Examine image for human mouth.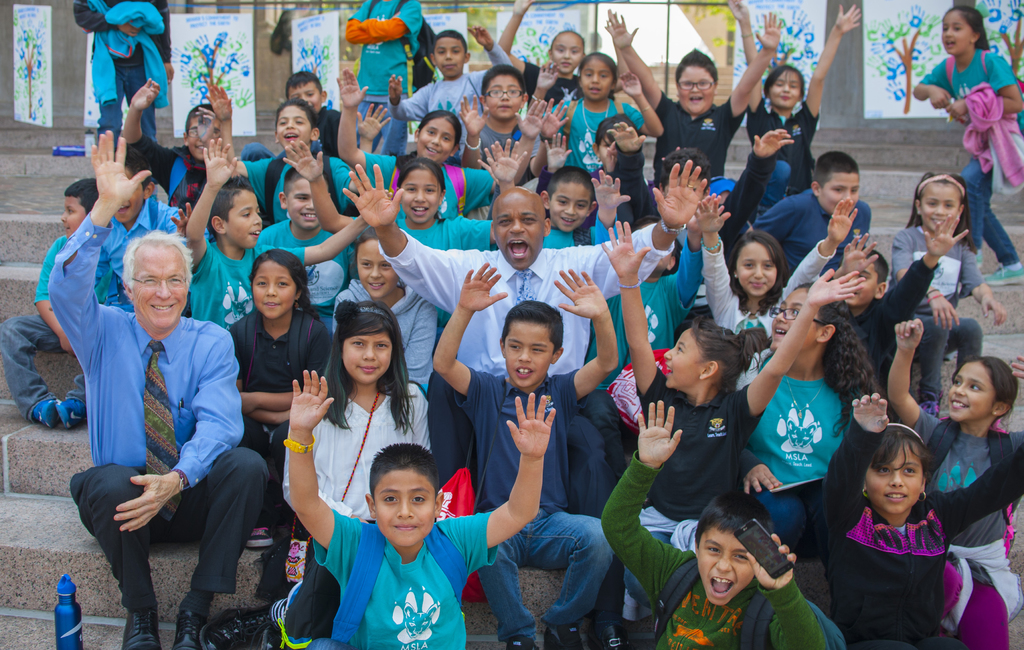
Examination result: region(298, 210, 318, 223).
